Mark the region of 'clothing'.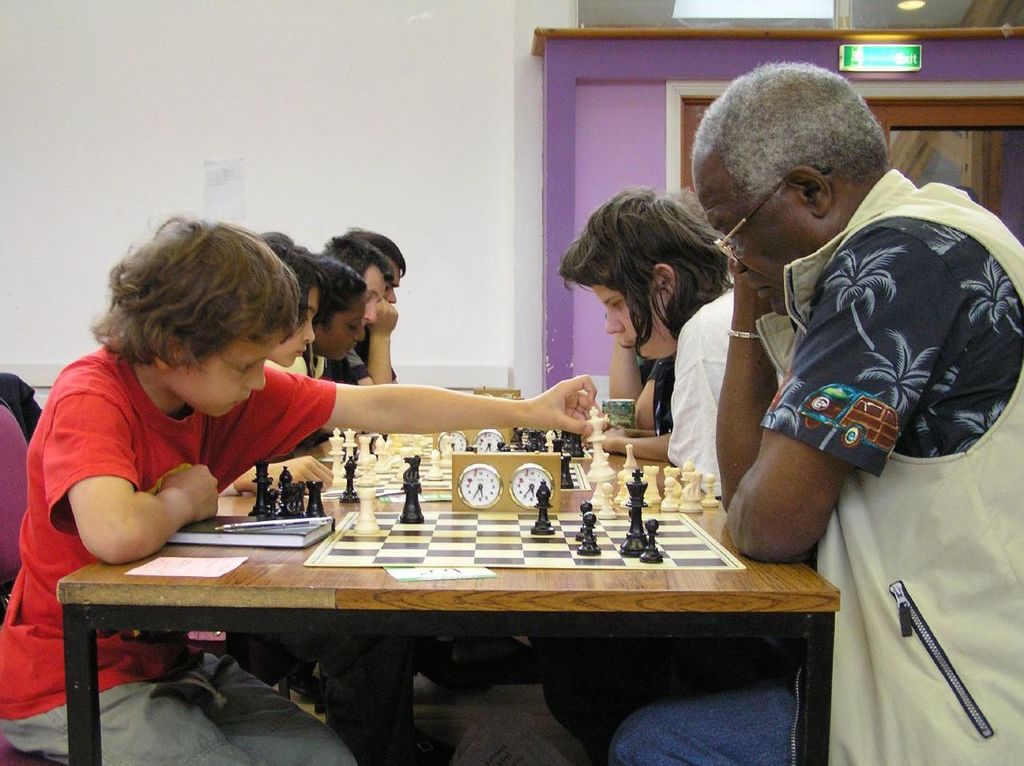
Region: locate(604, 171, 1023, 765).
